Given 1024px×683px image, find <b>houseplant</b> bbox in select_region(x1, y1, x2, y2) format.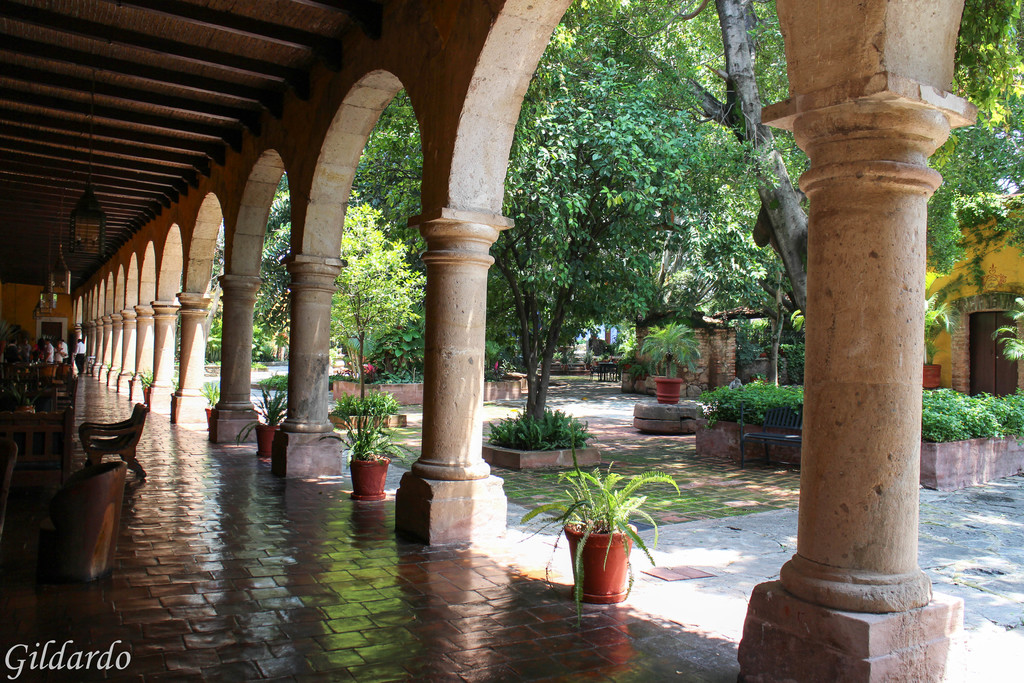
select_region(125, 363, 147, 407).
